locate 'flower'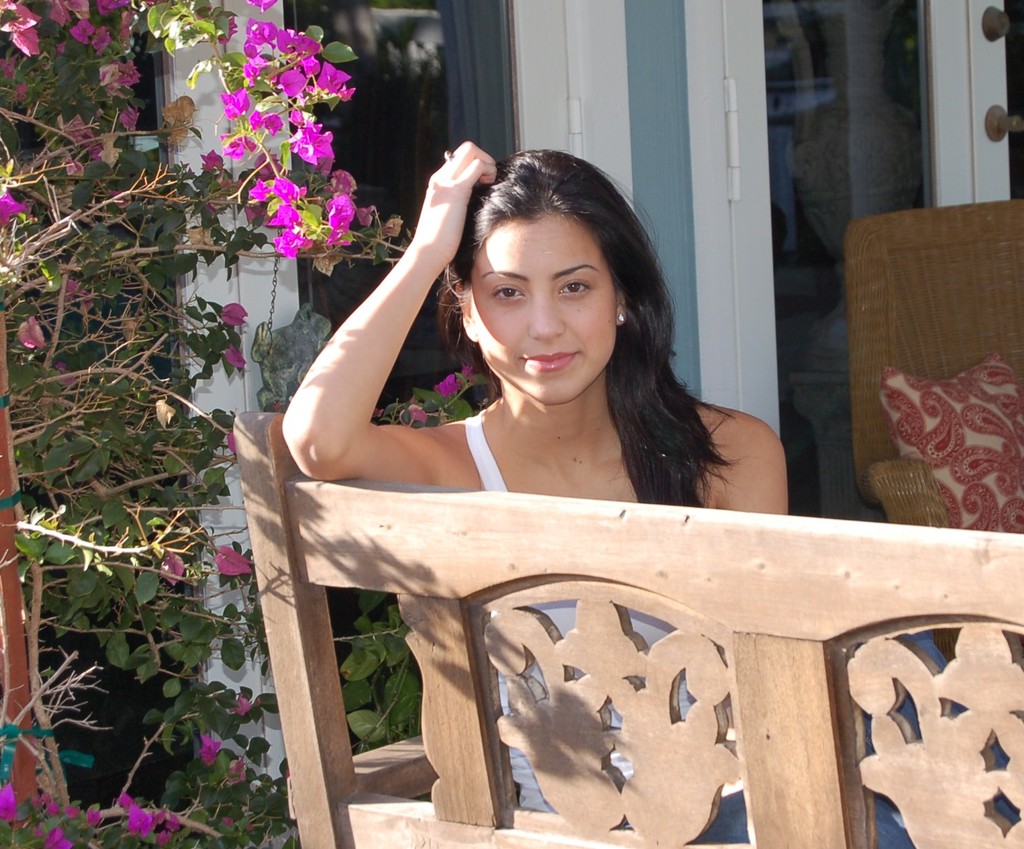
[201, 737, 225, 766]
